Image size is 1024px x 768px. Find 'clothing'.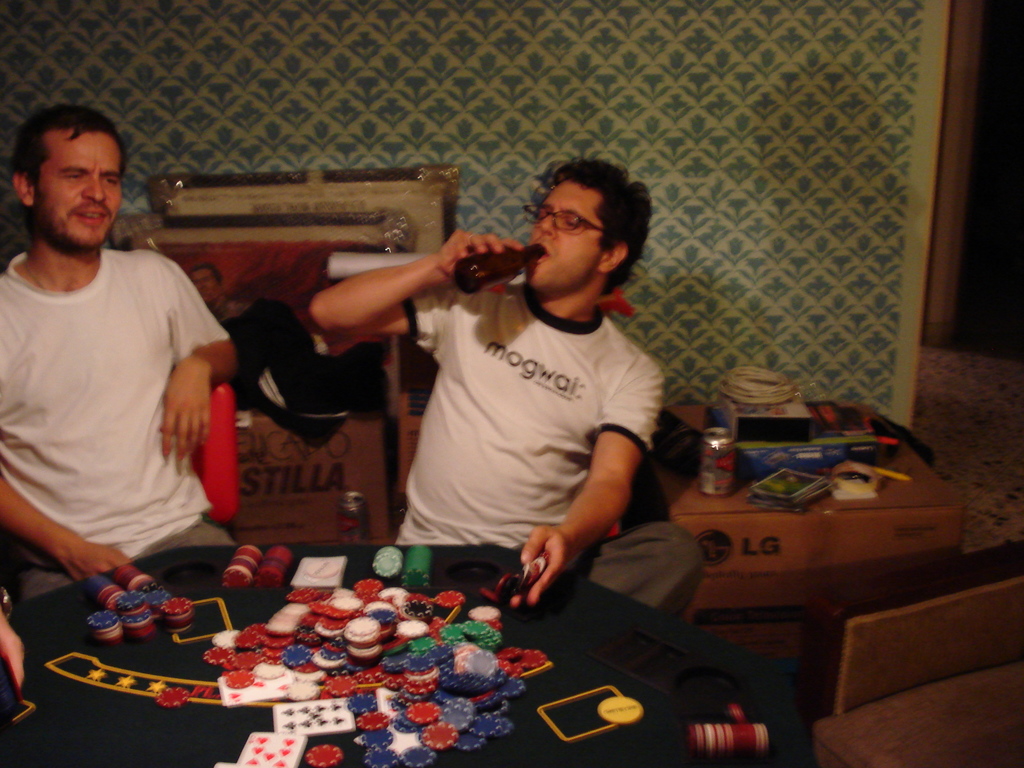
[left=396, top=278, right=705, bottom=623].
